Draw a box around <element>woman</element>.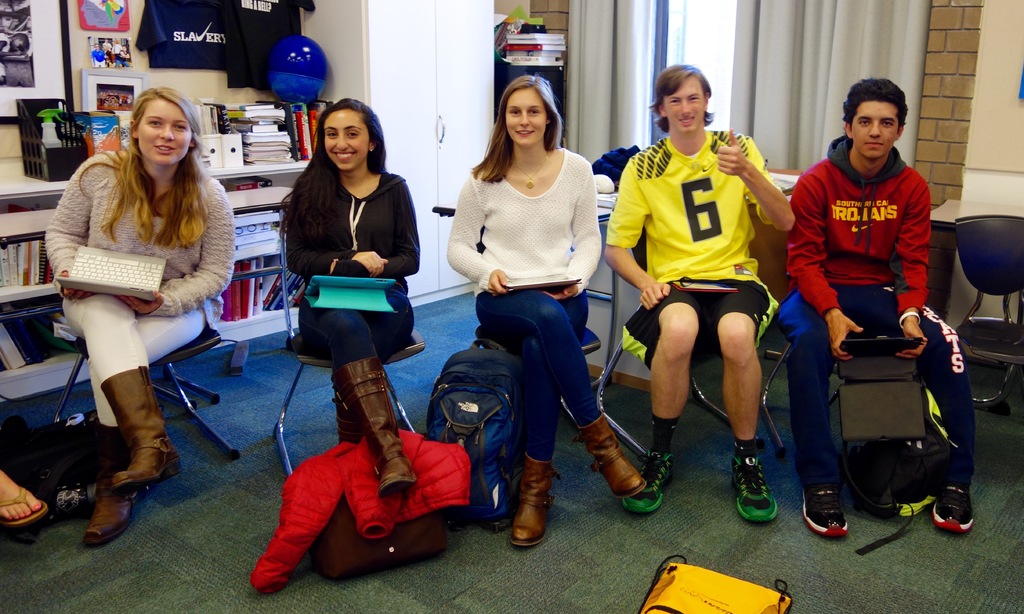
445/72/623/519.
